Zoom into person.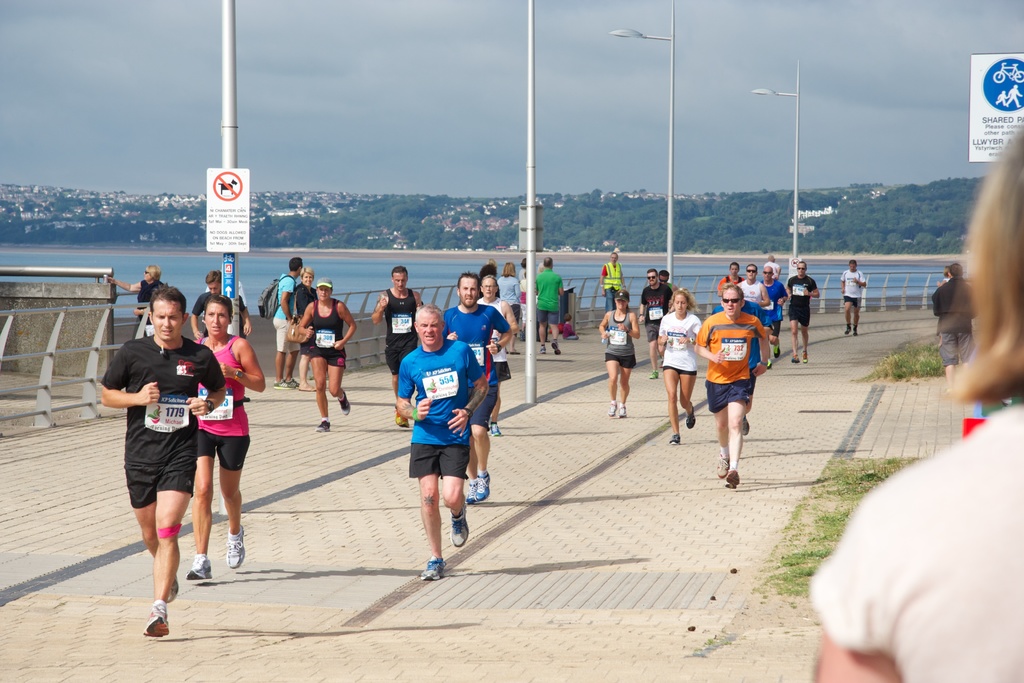
Zoom target: 596 290 639 413.
